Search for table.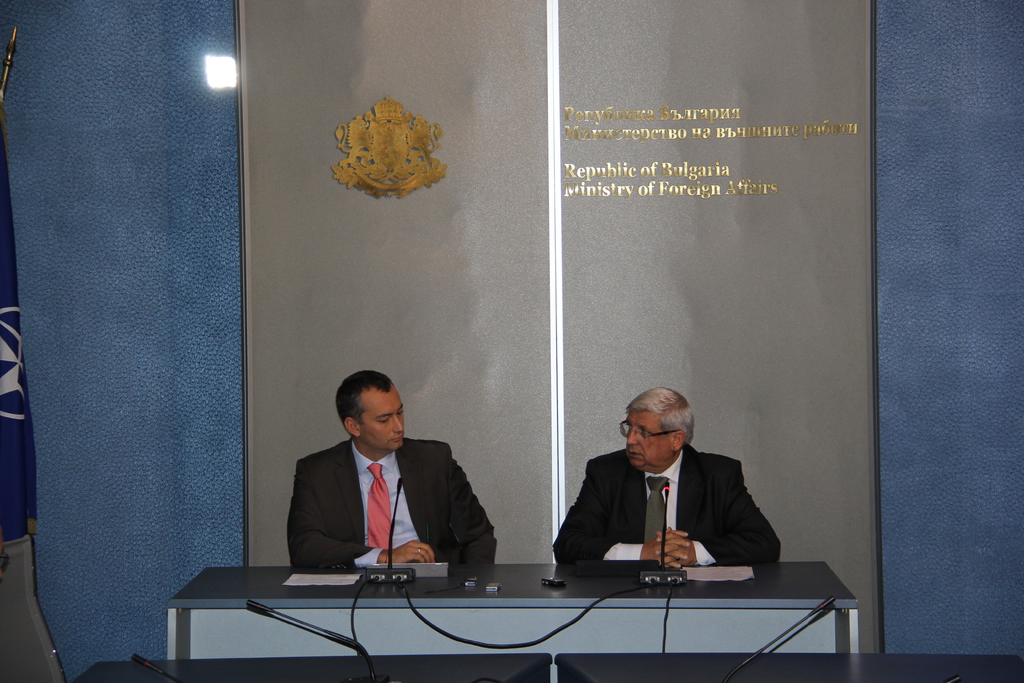
Found at (186,540,881,673).
